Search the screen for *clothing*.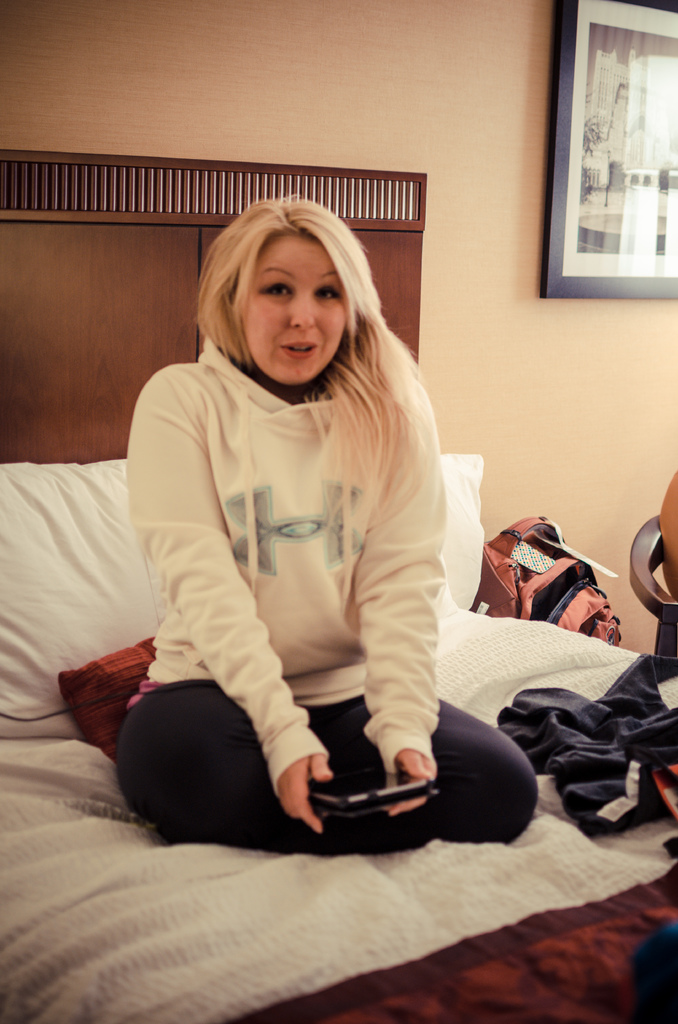
Found at x1=496, y1=652, x2=677, y2=838.
